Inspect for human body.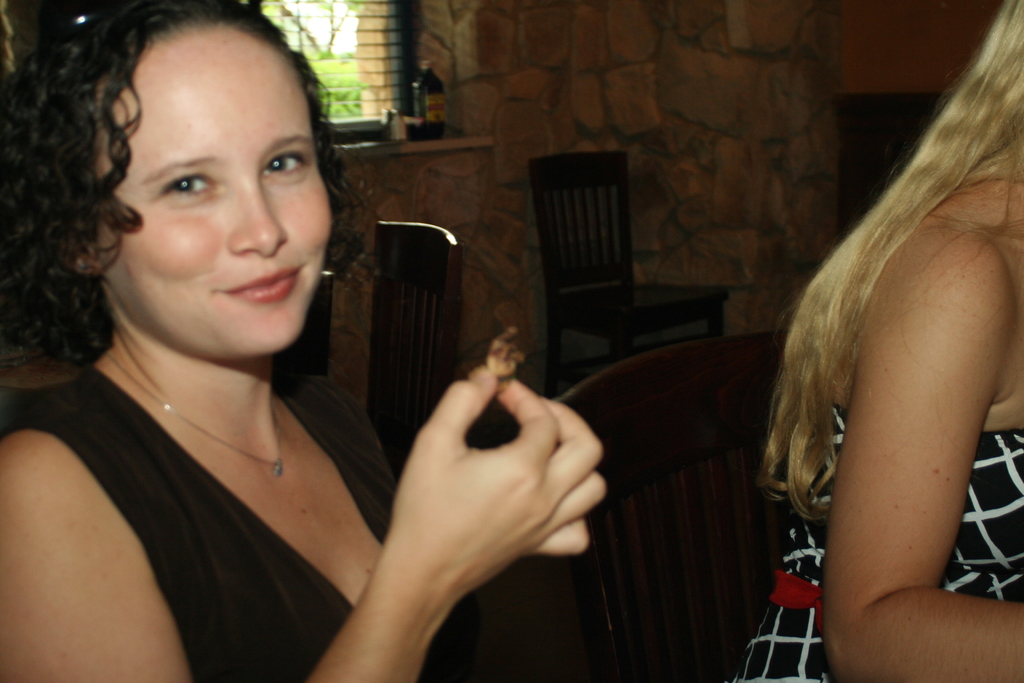
Inspection: {"x1": 0, "y1": 332, "x2": 610, "y2": 682}.
